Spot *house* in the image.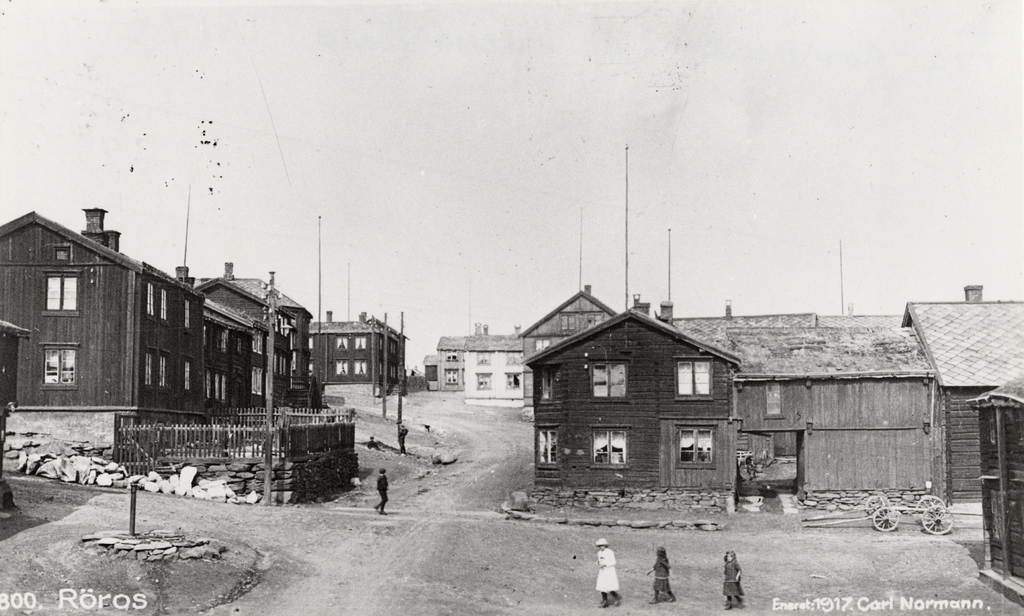
*house* found at (419, 321, 488, 392).
